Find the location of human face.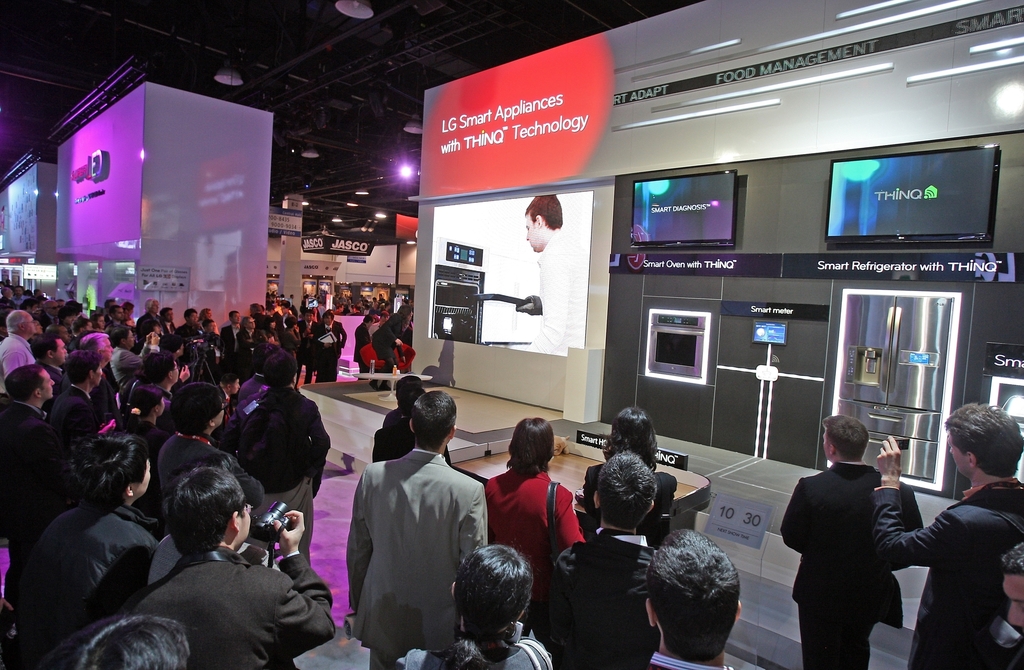
Location: pyautogui.locateOnScreen(36, 369, 54, 398).
